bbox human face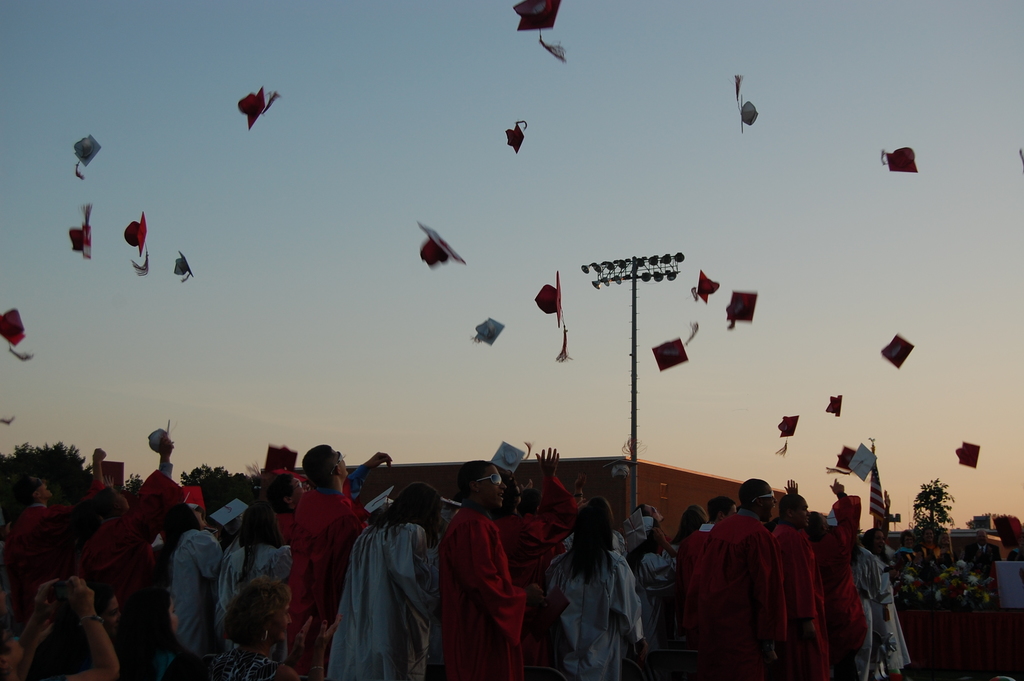
<bbox>644, 505, 660, 518</bbox>
